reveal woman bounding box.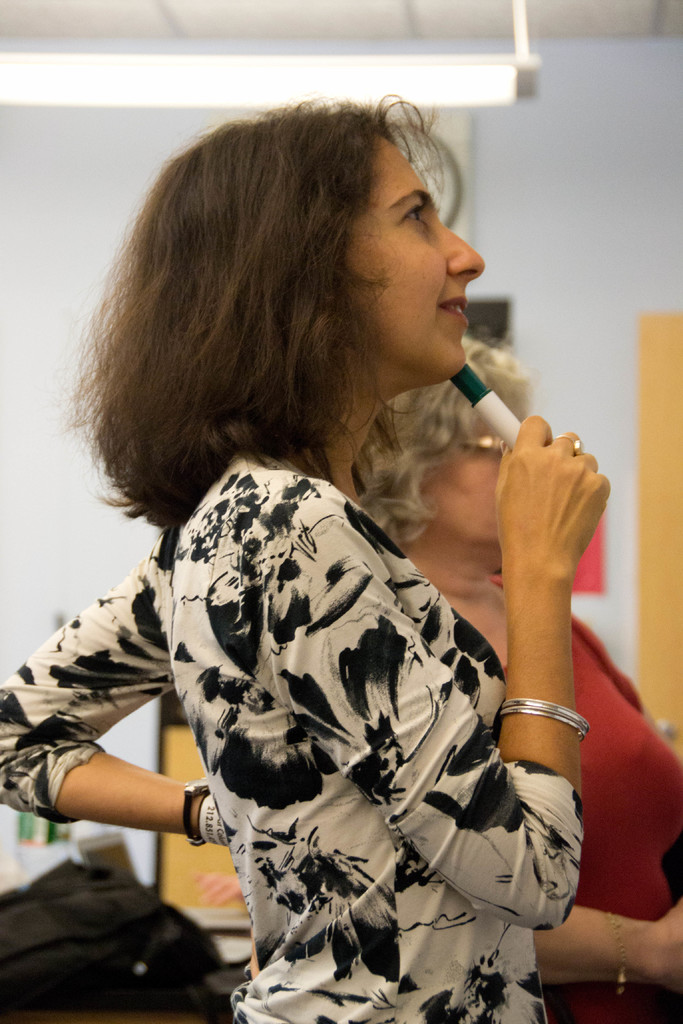
Revealed: BBox(32, 78, 597, 1023).
